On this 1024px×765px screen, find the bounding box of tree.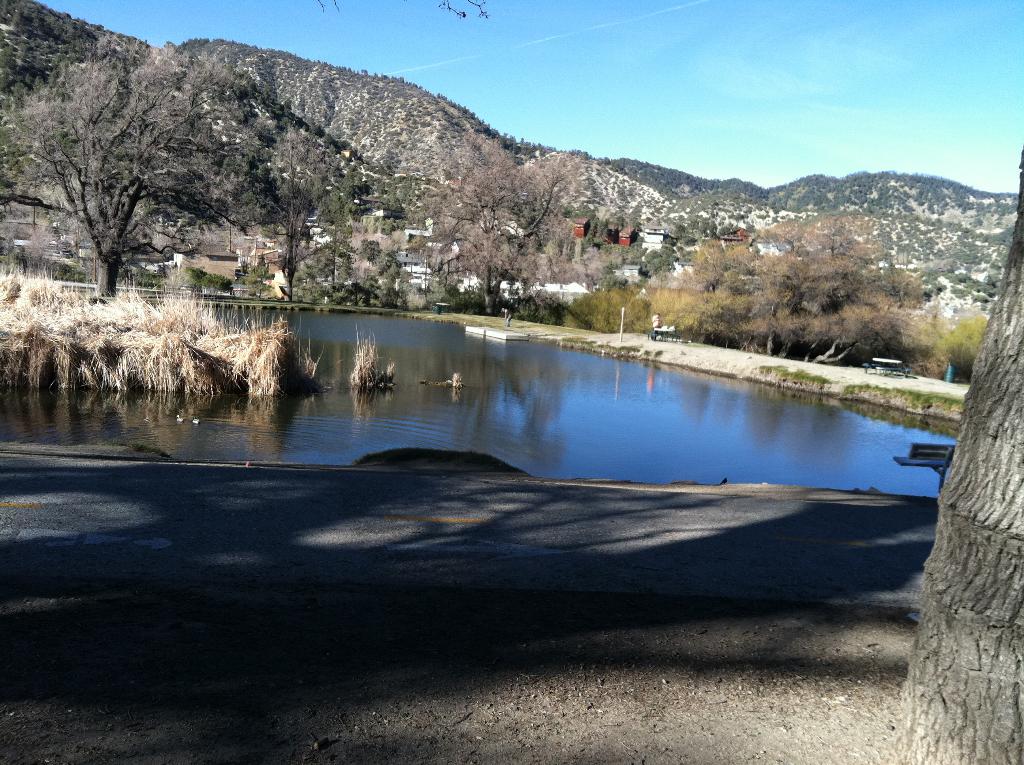
Bounding box: rect(31, 35, 261, 306).
